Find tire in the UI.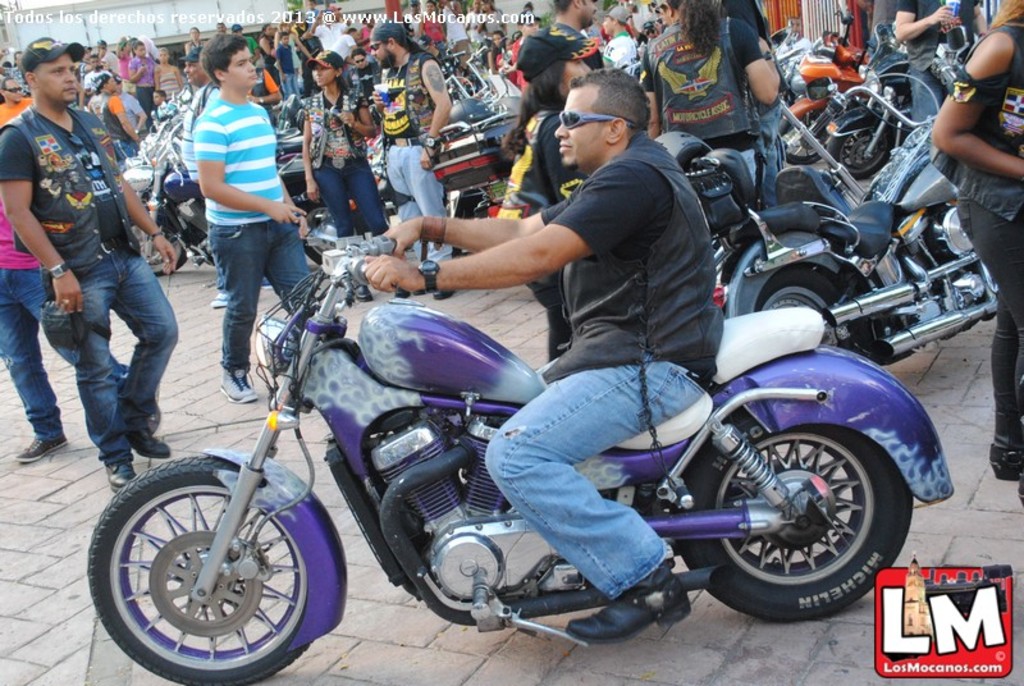
UI element at detection(128, 196, 187, 275).
